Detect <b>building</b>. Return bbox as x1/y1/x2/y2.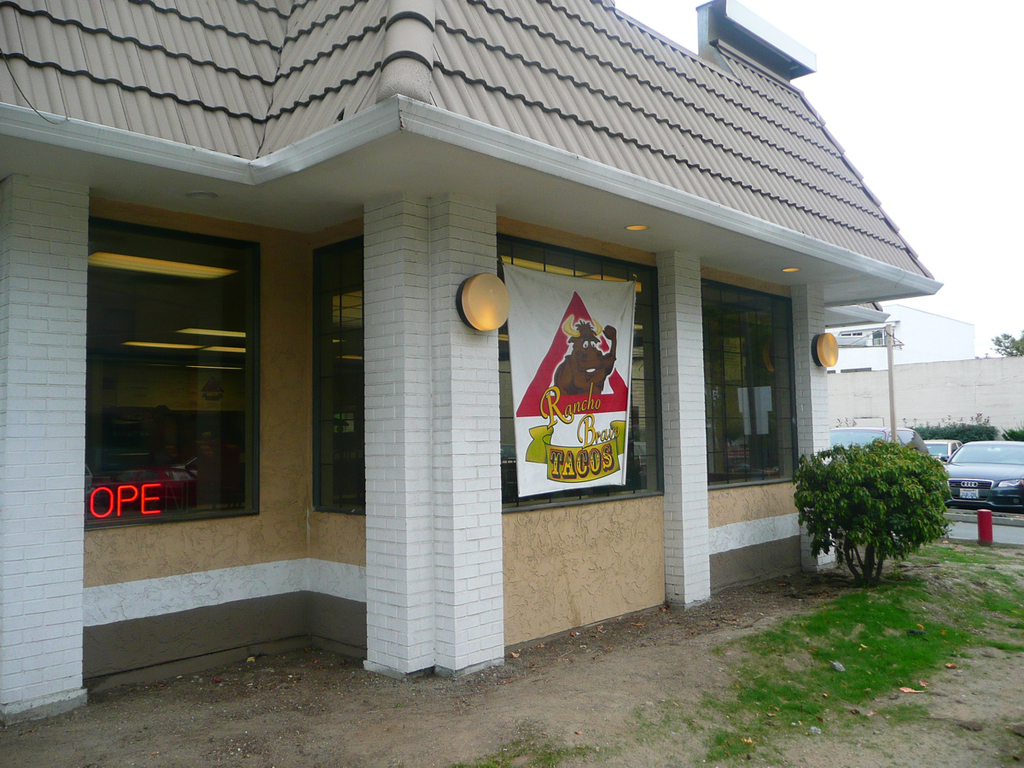
818/301/975/372.
